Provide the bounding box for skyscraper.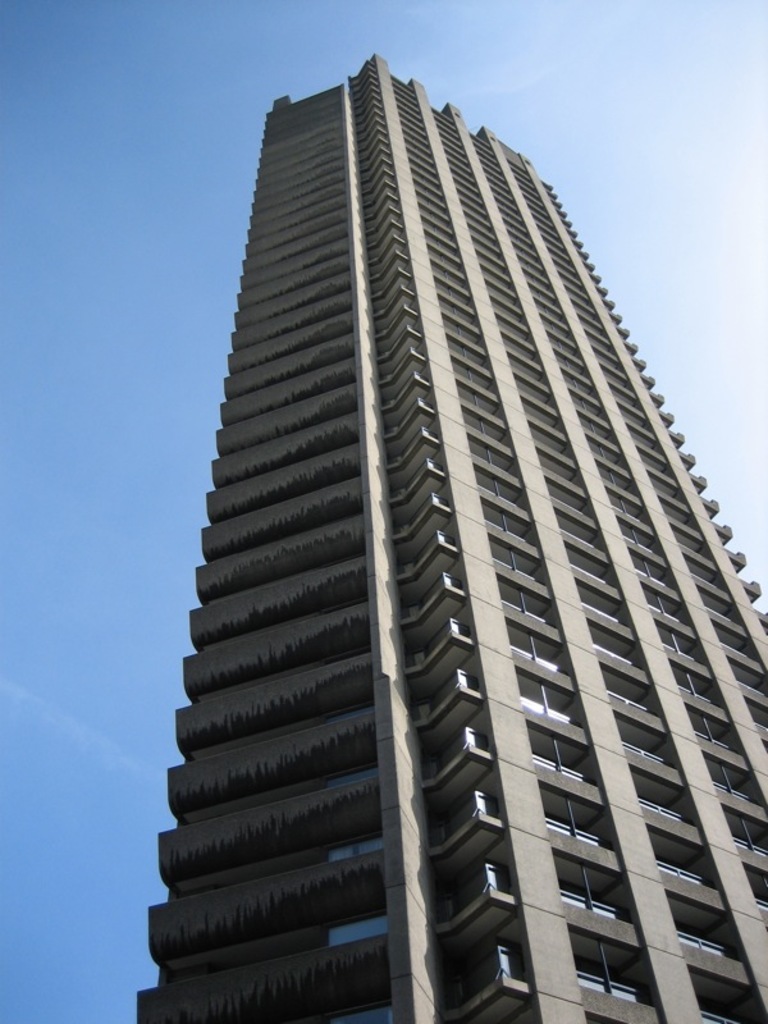
x1=113 y1=78 x2=767 y2=1011.
